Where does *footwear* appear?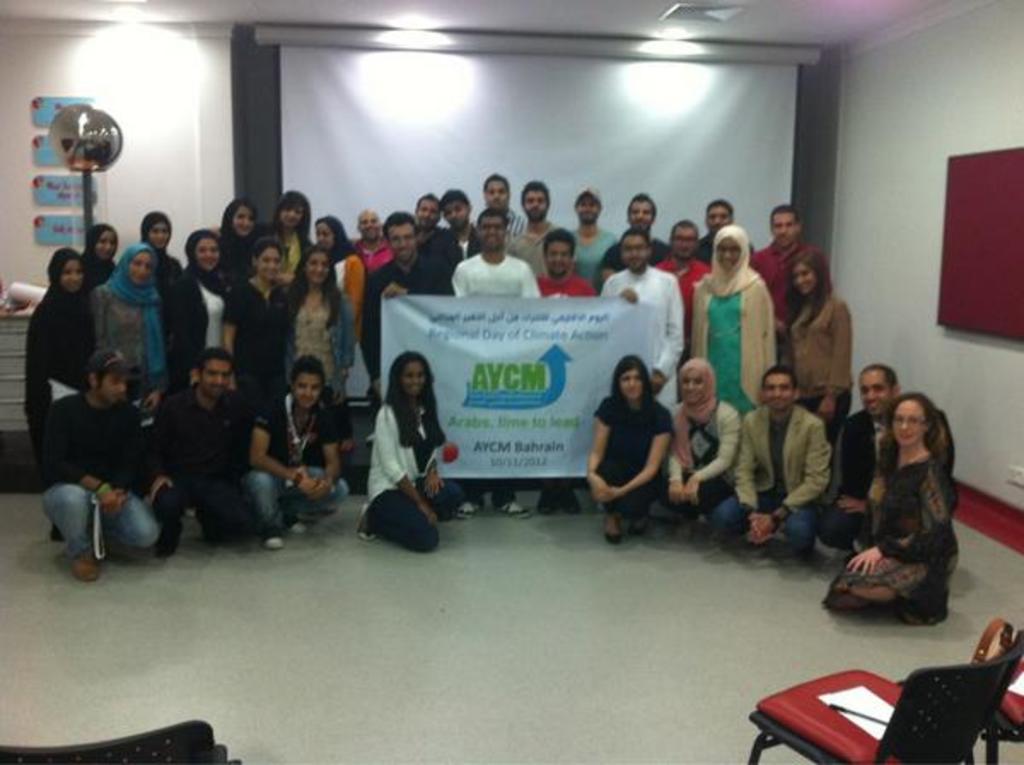
Appears at {"left": 623, "top": 509, "right": 650, "bottom": 533}.
